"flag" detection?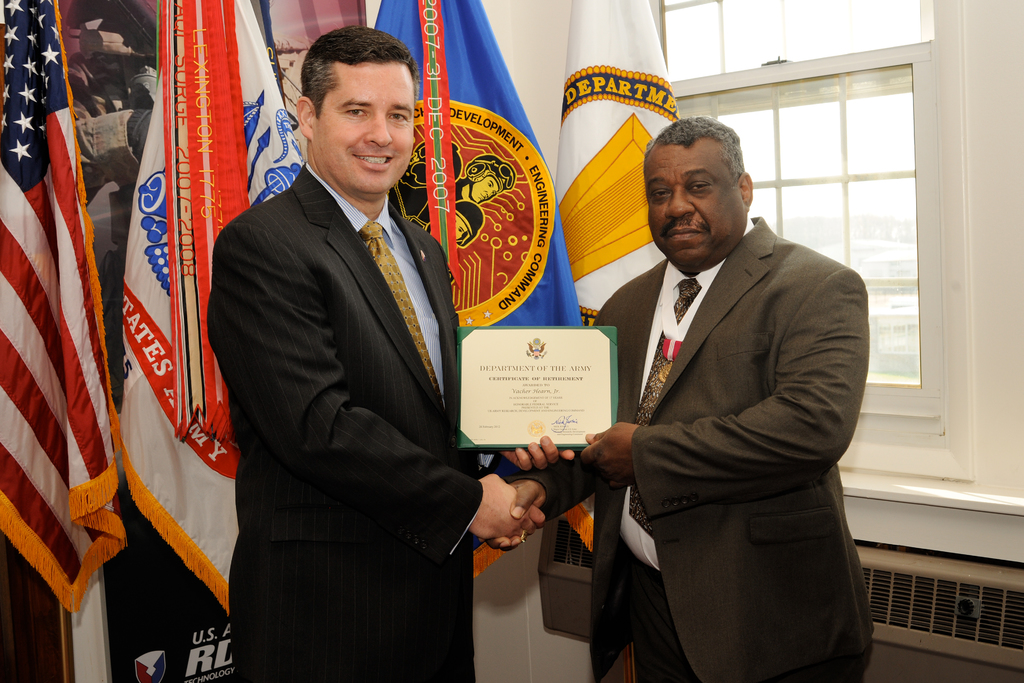
detection(541, 0, 689, 557)
